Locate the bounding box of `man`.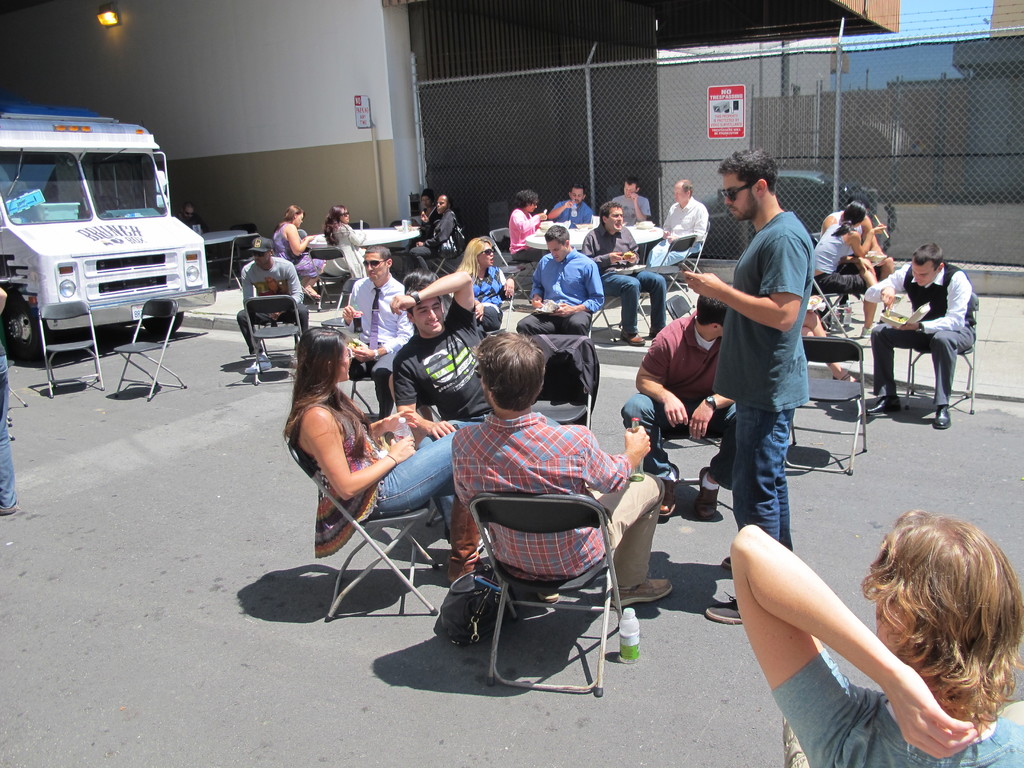
Bounding box: 518,227,605,333.
